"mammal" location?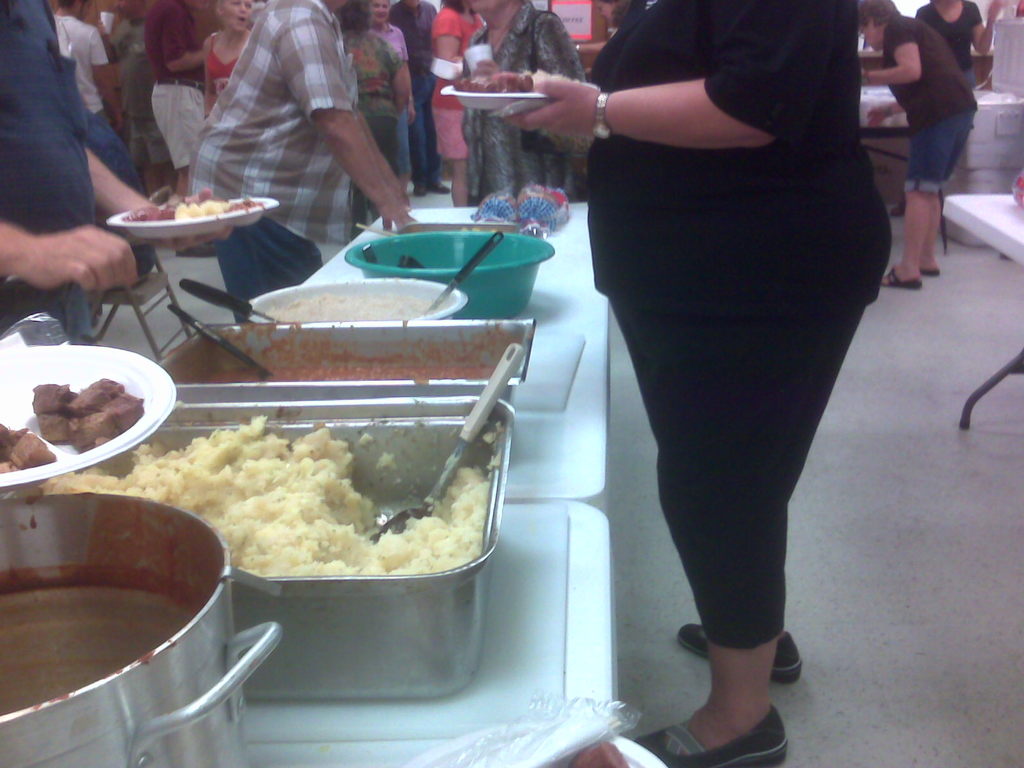
pyautogui.locateOnScreen(141, 0, 214, 256)
